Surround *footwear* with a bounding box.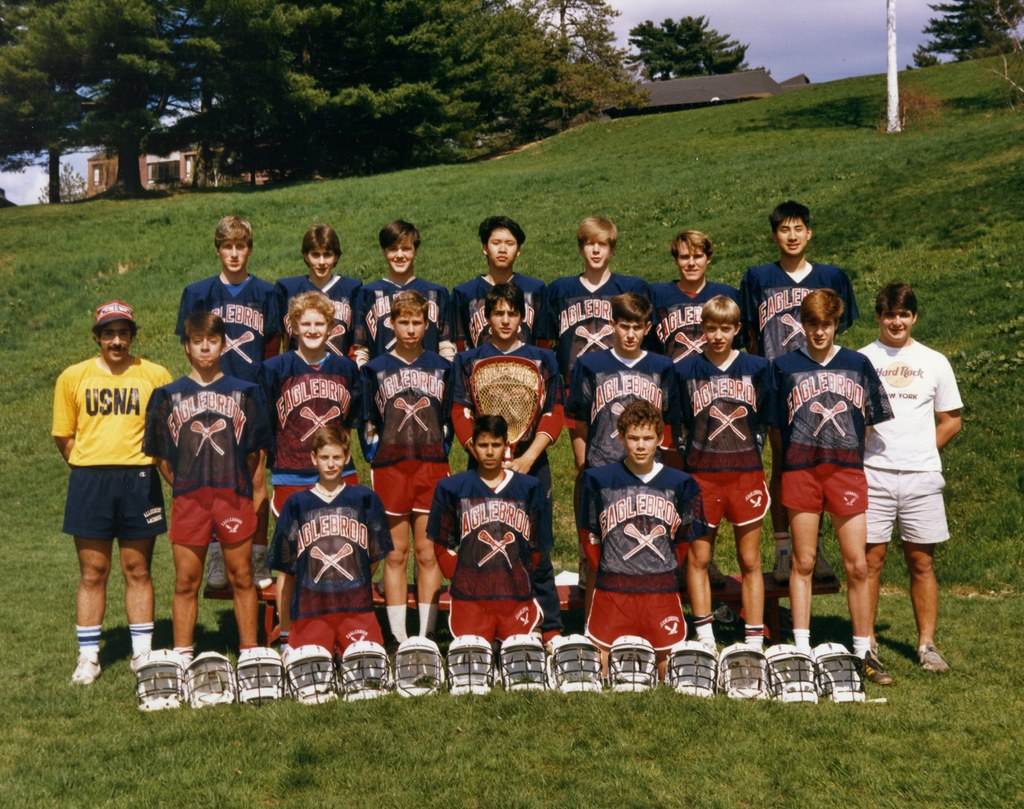
918,643,948,671.
